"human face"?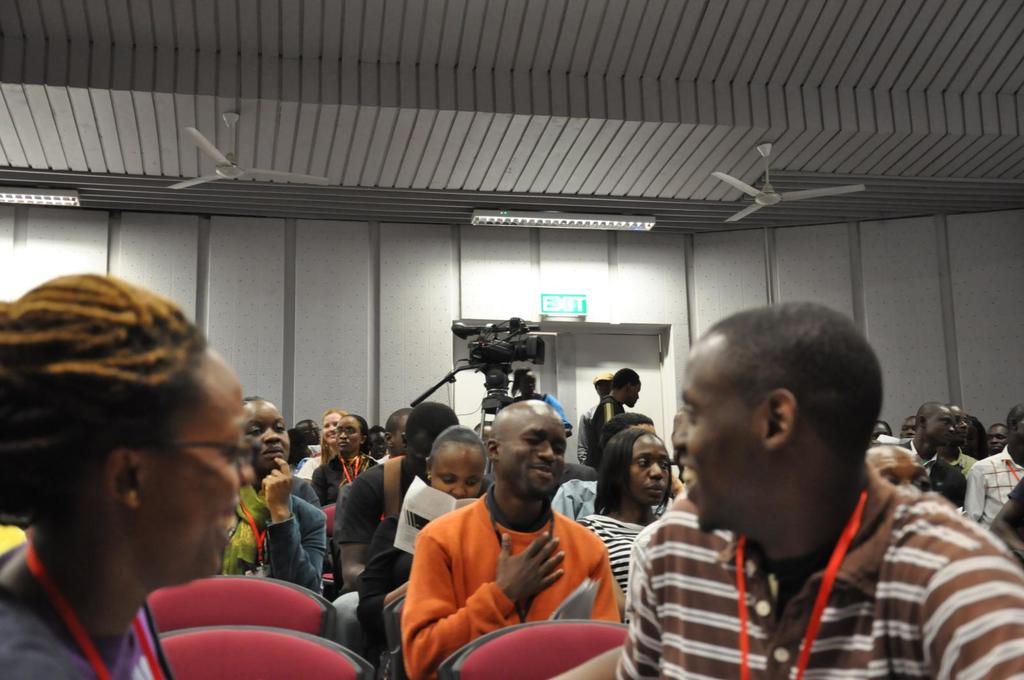
150,362,257,580
